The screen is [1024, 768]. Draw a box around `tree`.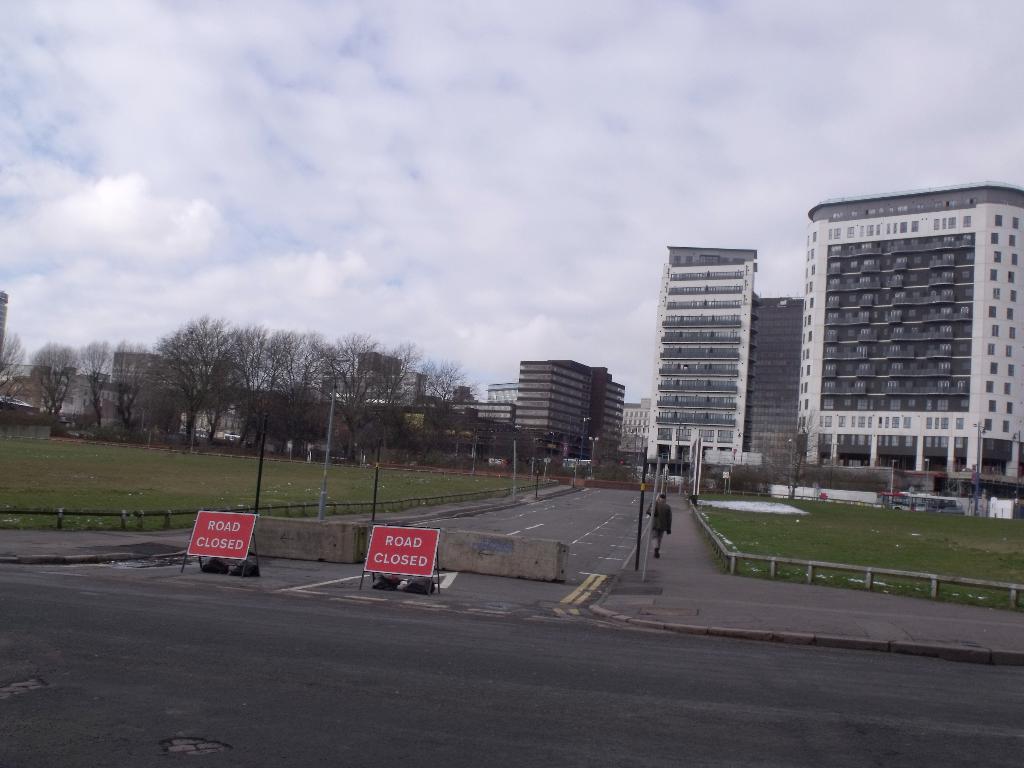
rect(396, 344, 425, 405).
